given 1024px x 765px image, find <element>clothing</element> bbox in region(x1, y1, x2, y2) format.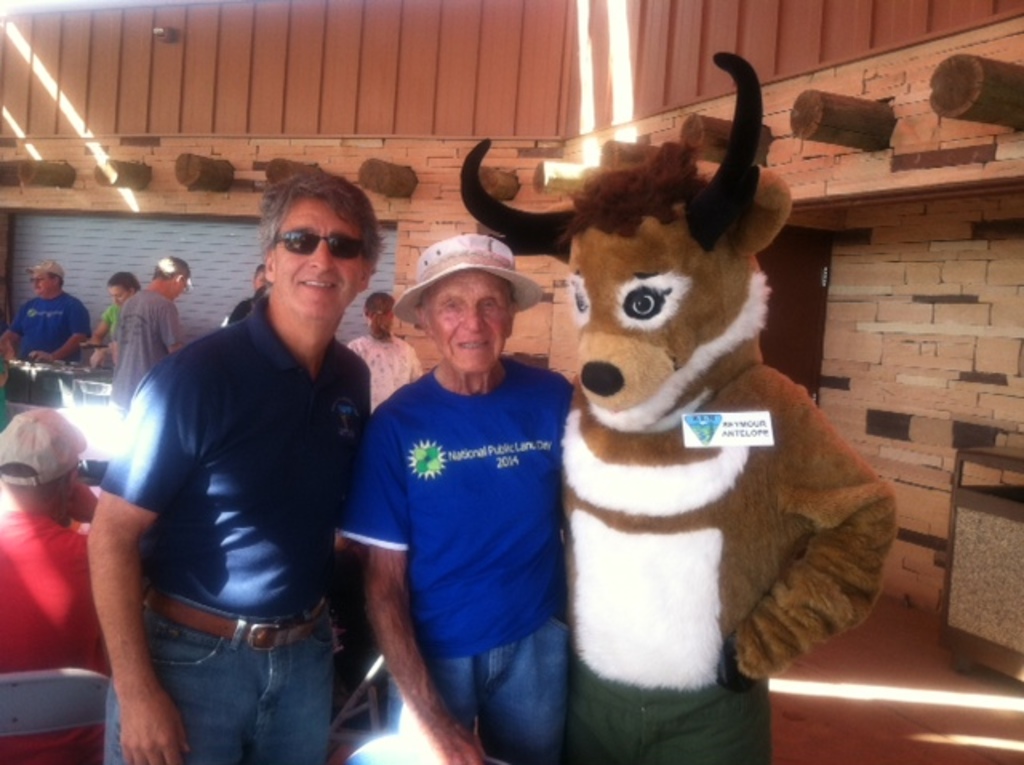
region(226, 296, 262, 323).
